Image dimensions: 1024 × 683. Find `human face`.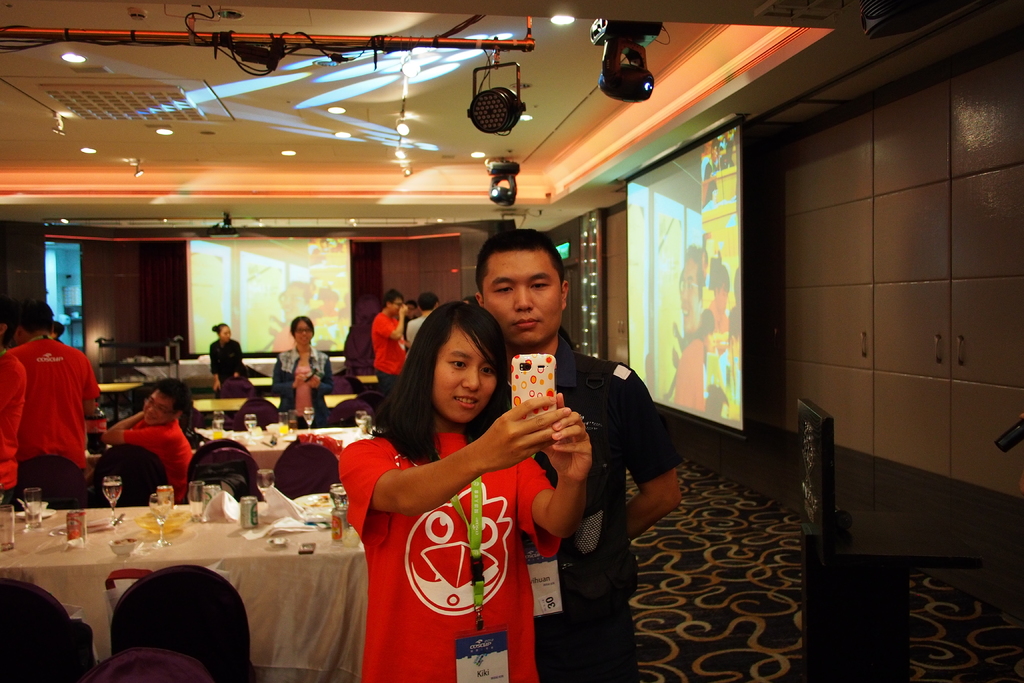
430,323,494,427.
